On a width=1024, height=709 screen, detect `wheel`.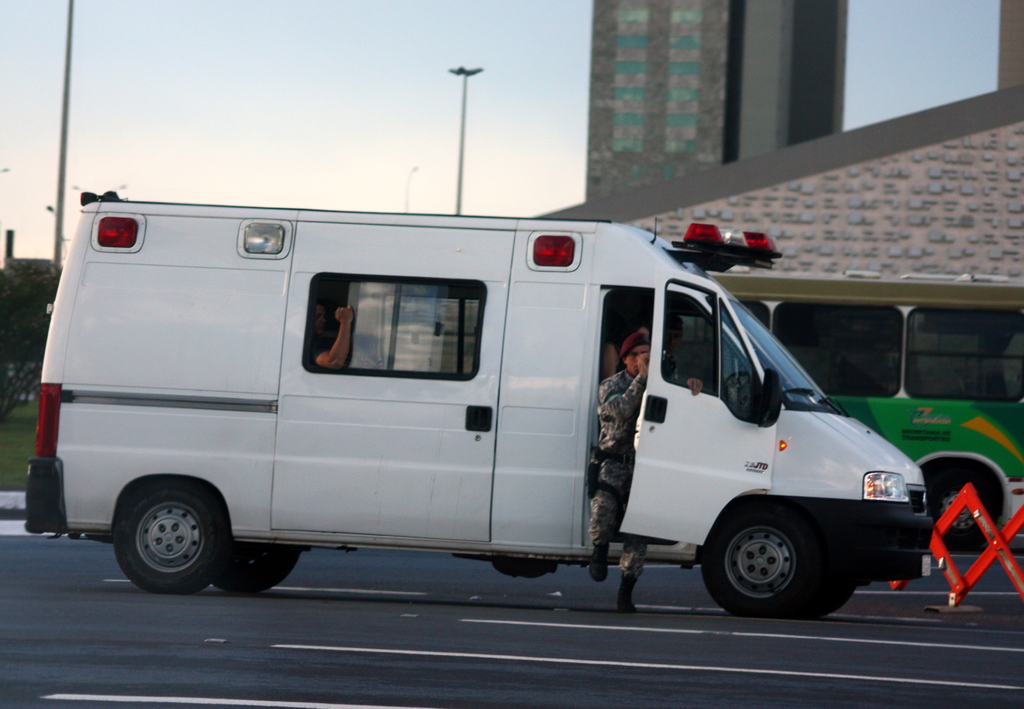
[819,571,858,618].
